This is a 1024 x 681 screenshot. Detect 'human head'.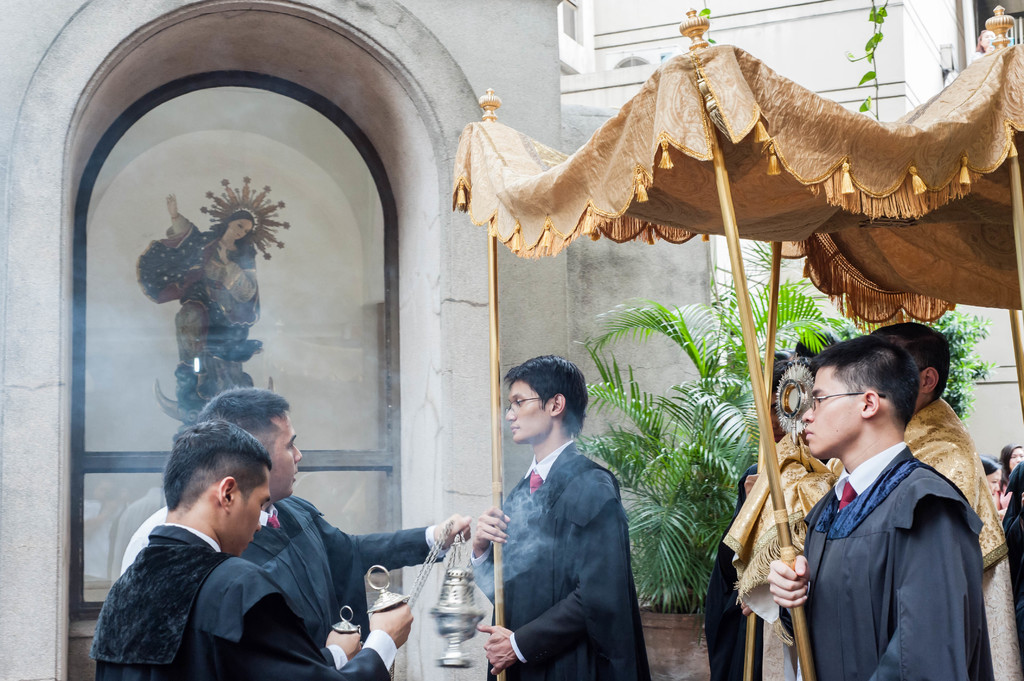
492/361/600/458.
